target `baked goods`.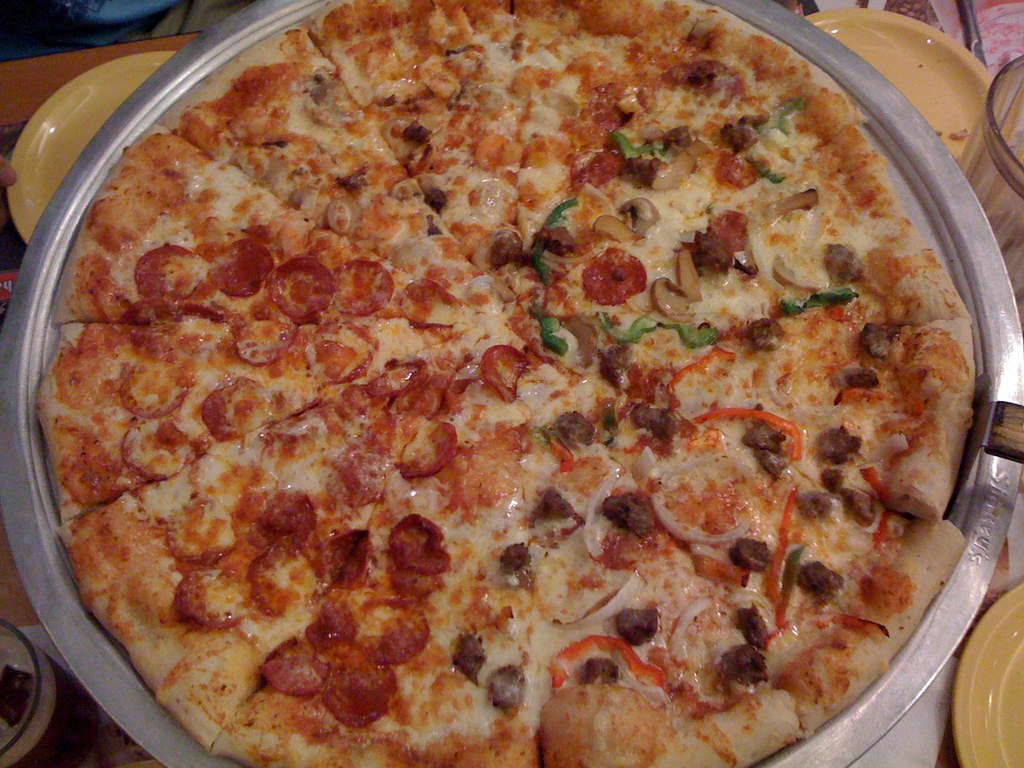
Target region: region(74, 43, 982, 767).
